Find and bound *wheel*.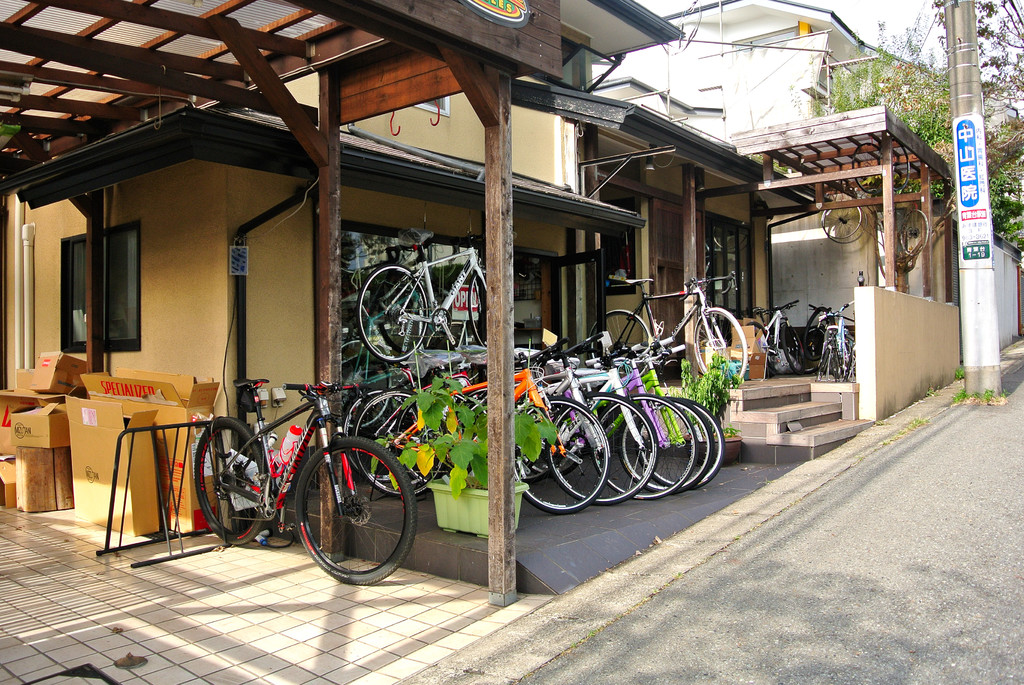
Bound: <region>693, 307, 749, 389</region>.
